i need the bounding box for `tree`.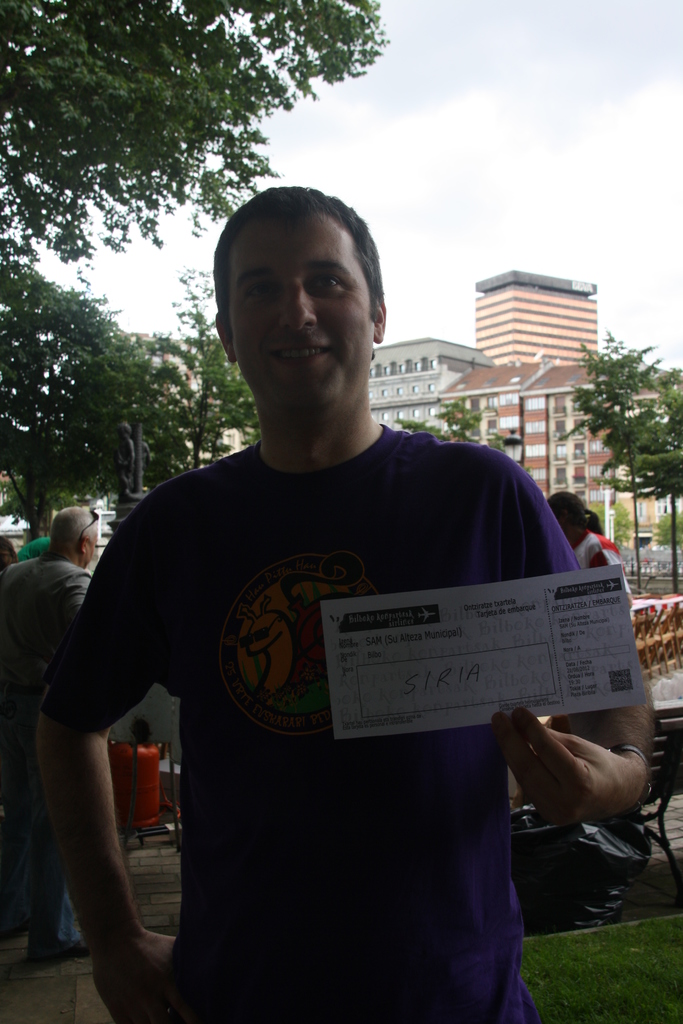
Here it is: select_region(0, 0, 387, 266).
